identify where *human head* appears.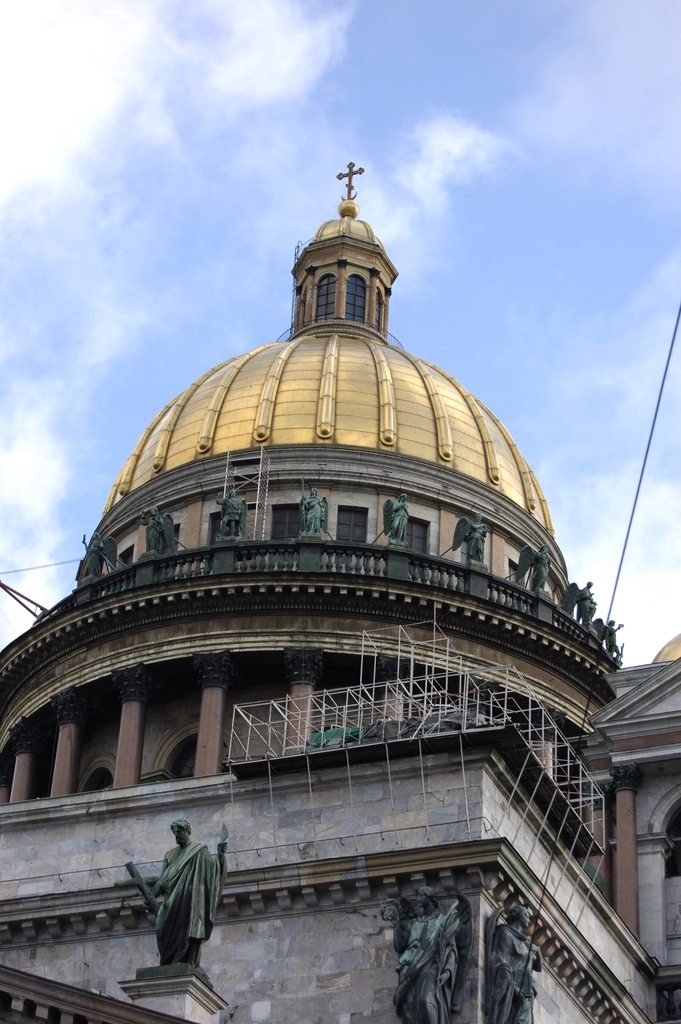
Appears at 404:897:429:925.
